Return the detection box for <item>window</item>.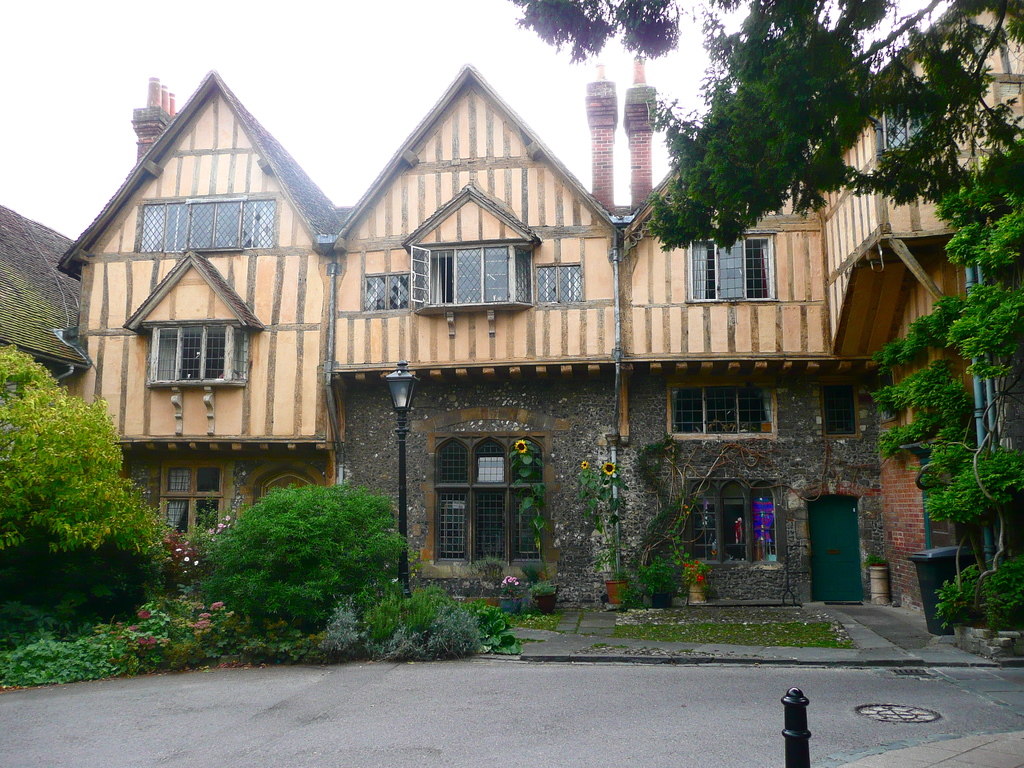
crop(415, 244, 518, 303).
